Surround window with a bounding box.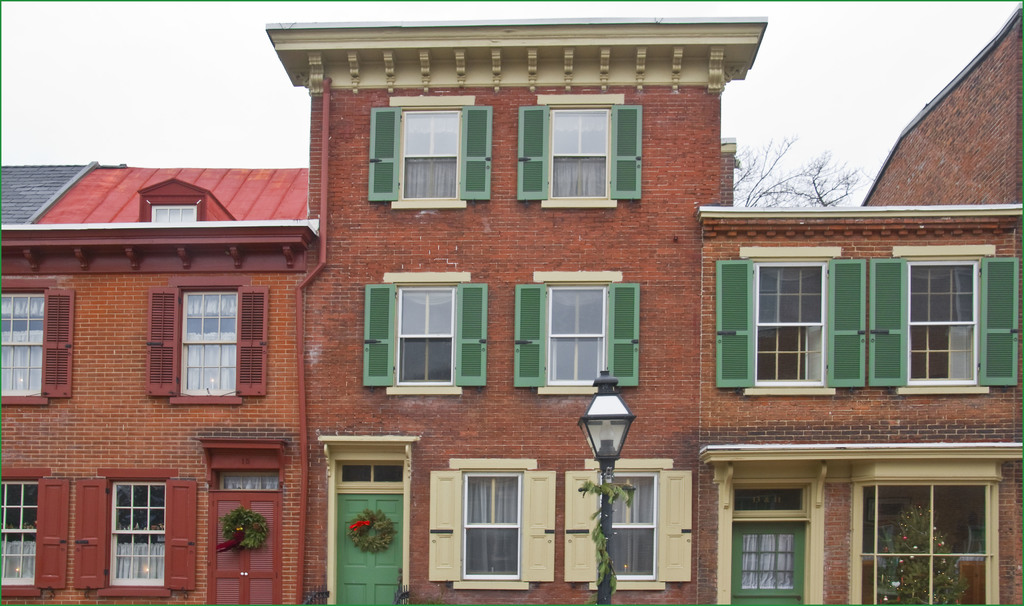
(870, 242, 1018, 395).
